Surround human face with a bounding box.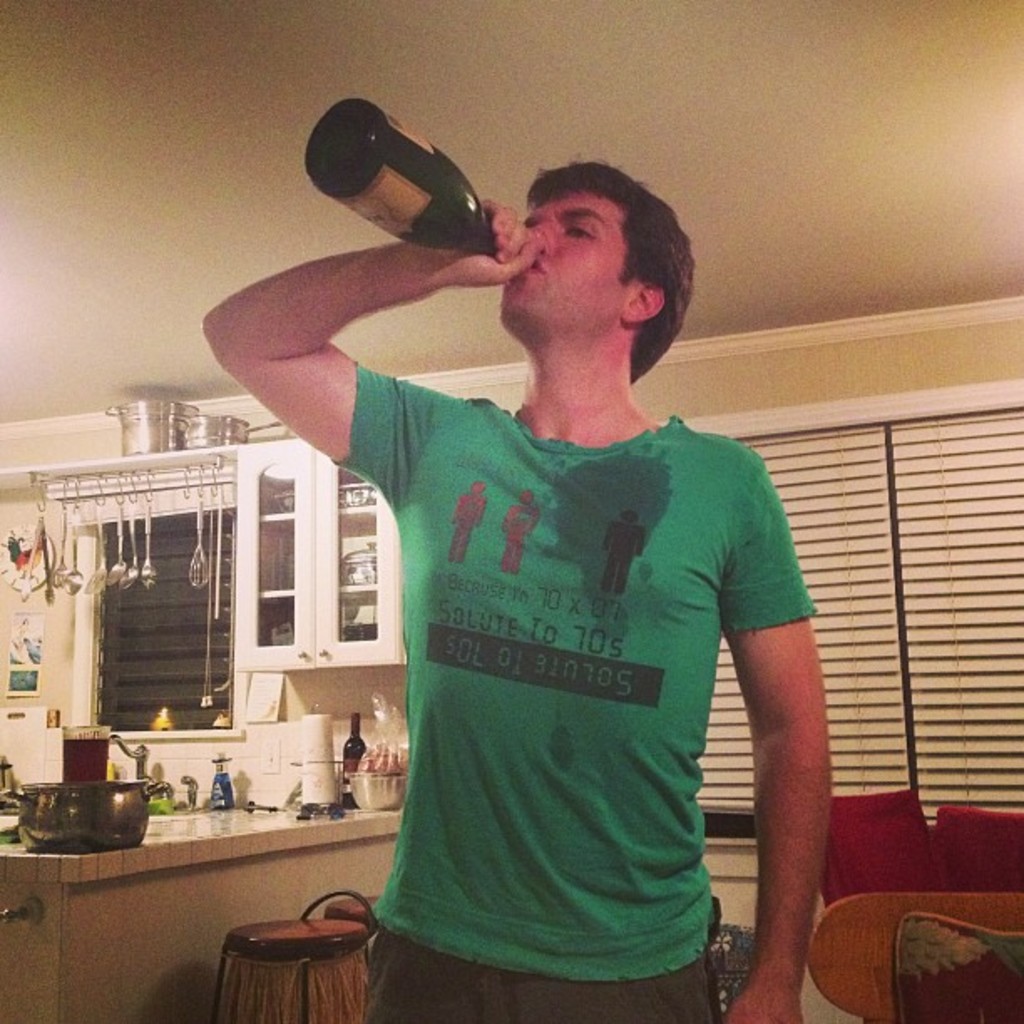
<box>504,194,619,336</box>.
